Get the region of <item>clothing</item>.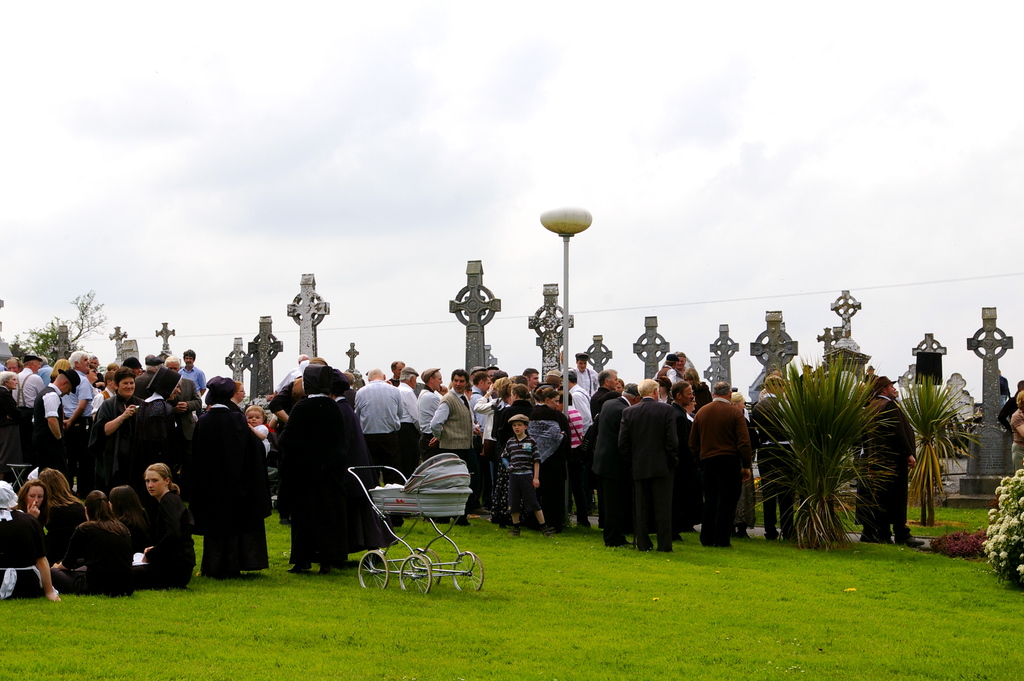
<region>272, 358, 360, 412</region>.
